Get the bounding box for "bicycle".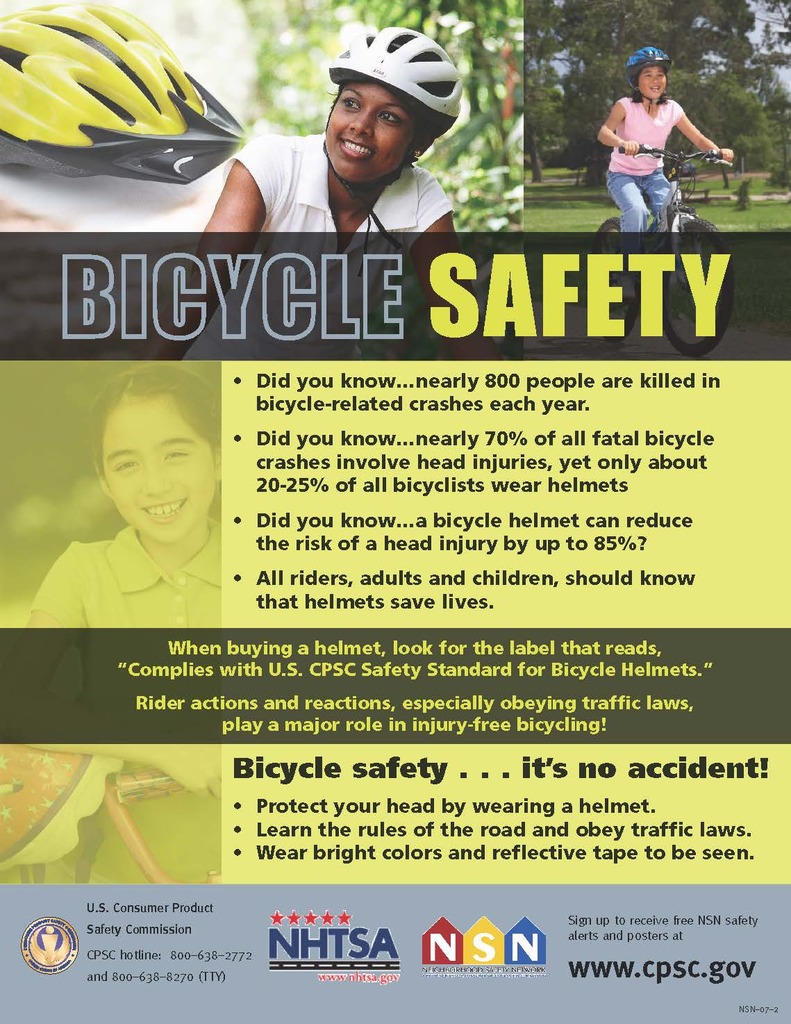
x1=582, y1=137, x2=735, y2=357.
